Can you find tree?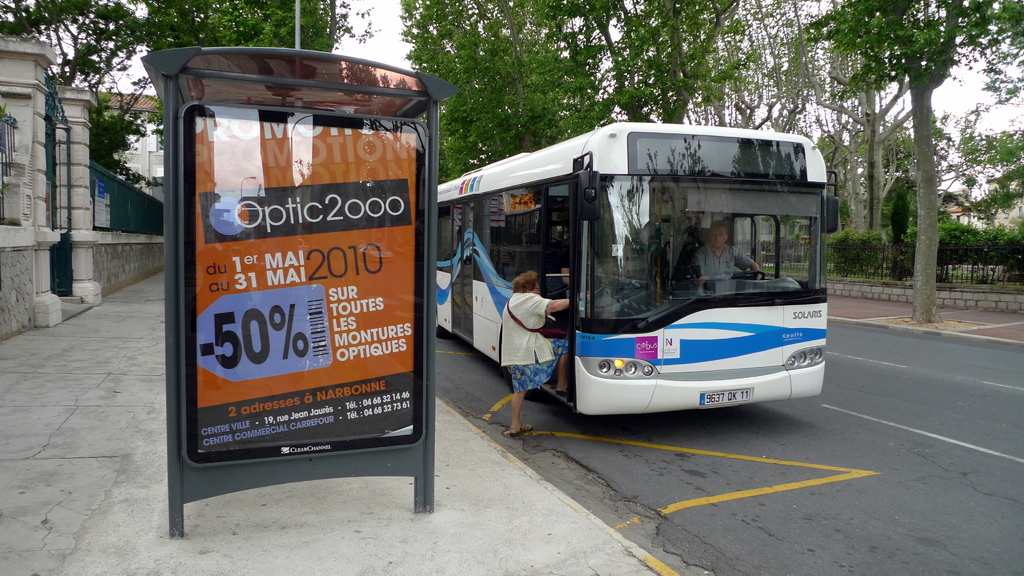
Yes, bounding box: BBox(0, 0, 365, 78).
